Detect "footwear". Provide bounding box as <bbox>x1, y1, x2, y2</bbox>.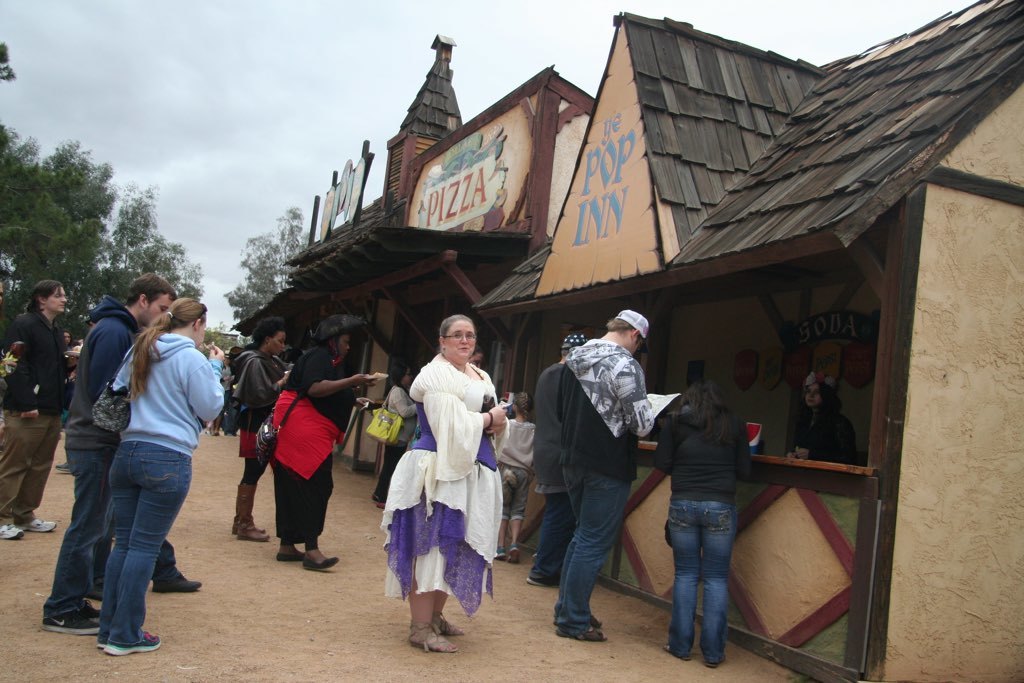
<bbox>54, 461, 73, 477</bbox>.
